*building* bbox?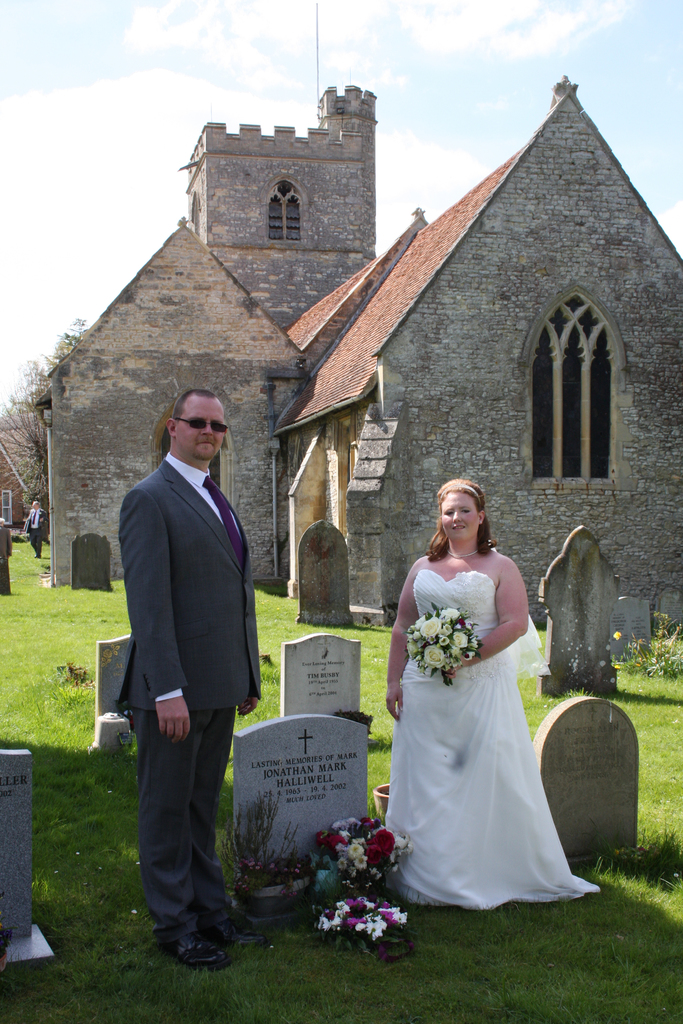
(36,75,682,633)
